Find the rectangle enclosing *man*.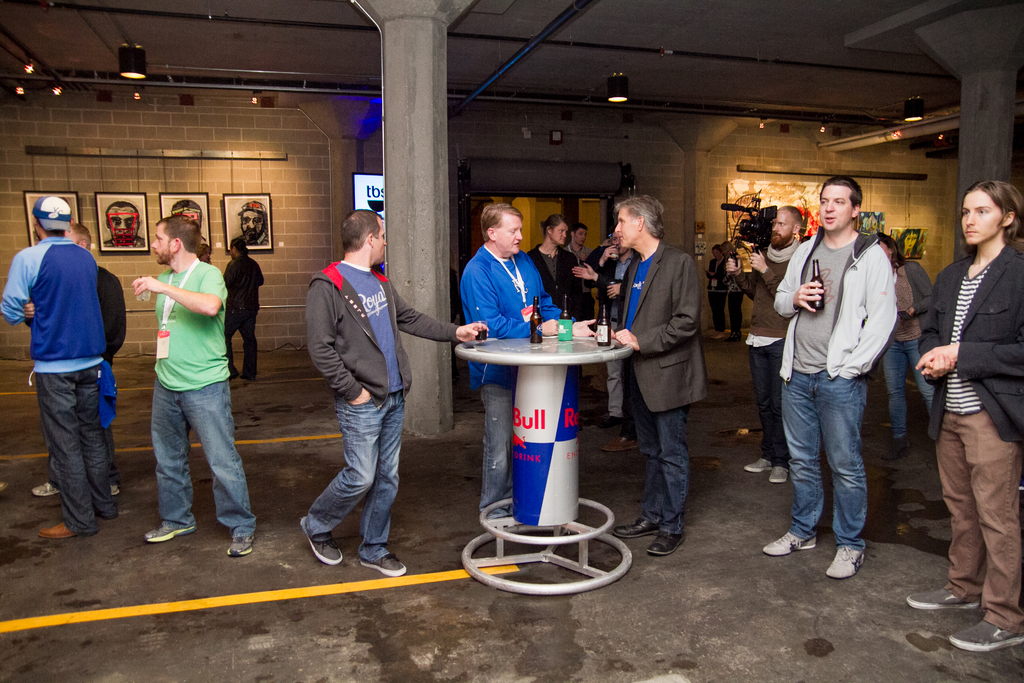
(226, 200, 268, 244).
